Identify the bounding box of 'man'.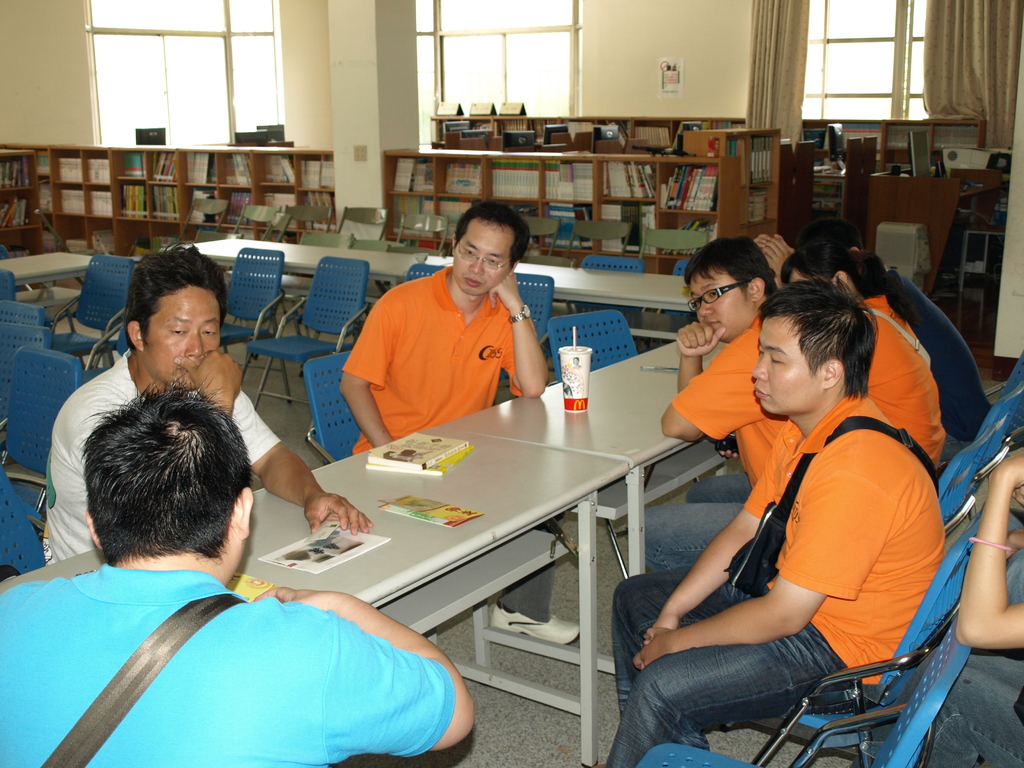
{"left": 771, "top": 246, "right": 967, "bottom": 467}.
